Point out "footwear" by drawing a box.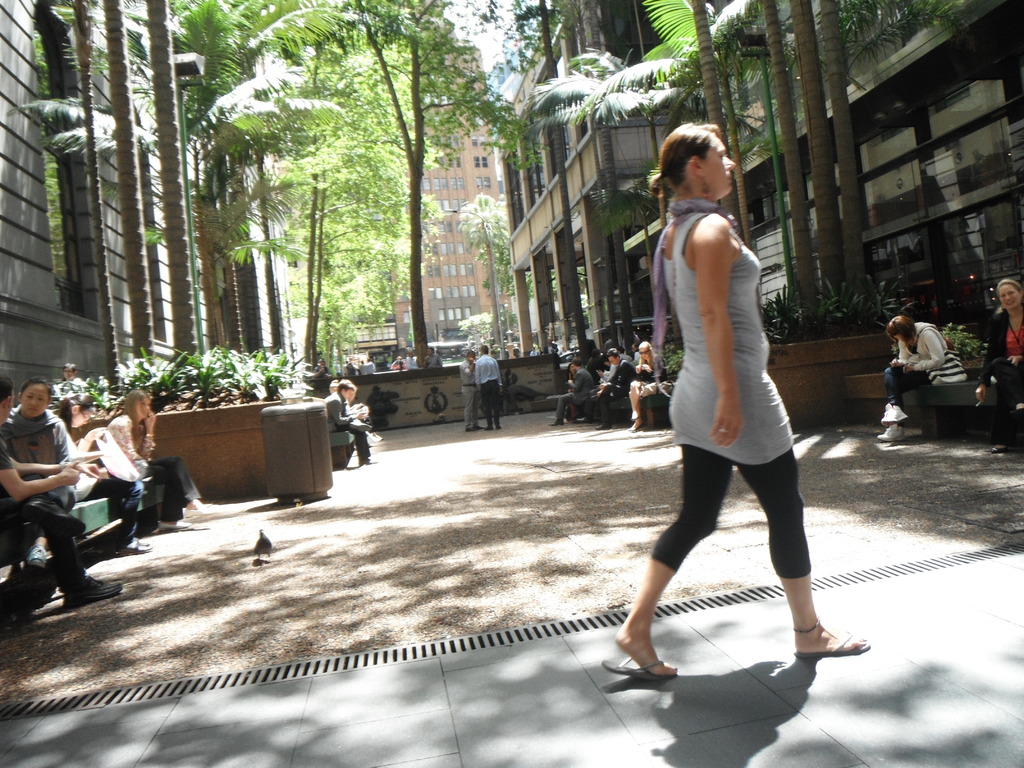
left=182, top=498, right=209, bottom=519.
